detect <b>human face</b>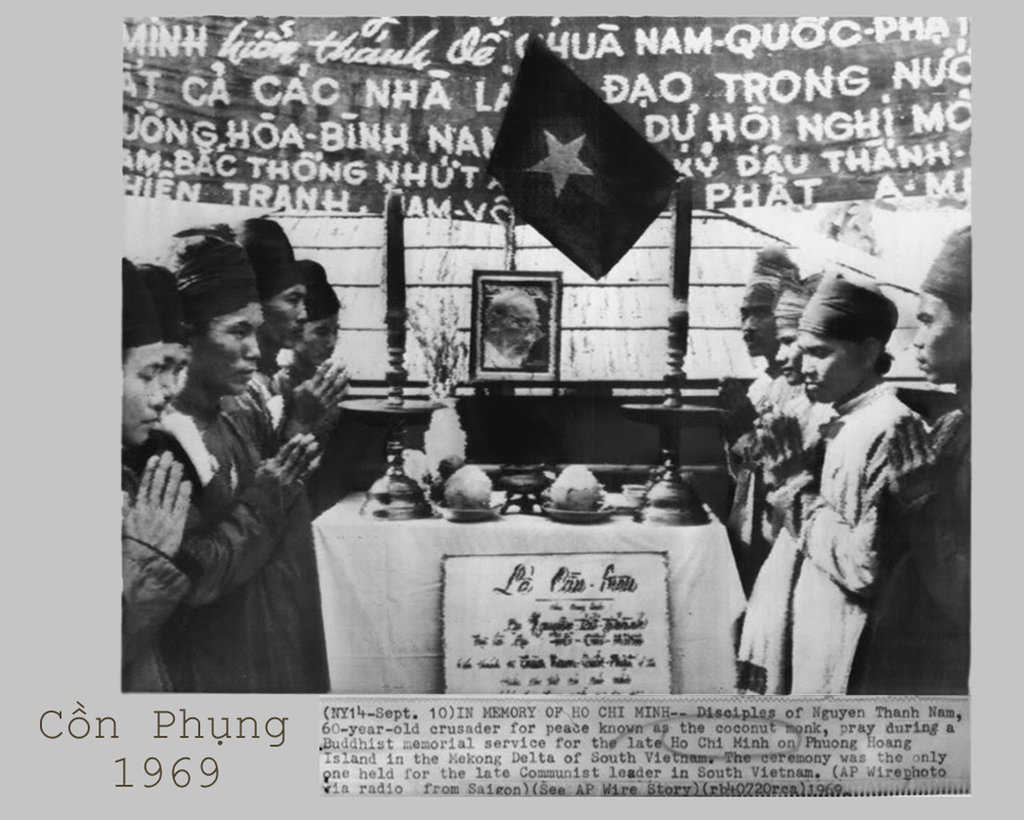
274 286 309 350
